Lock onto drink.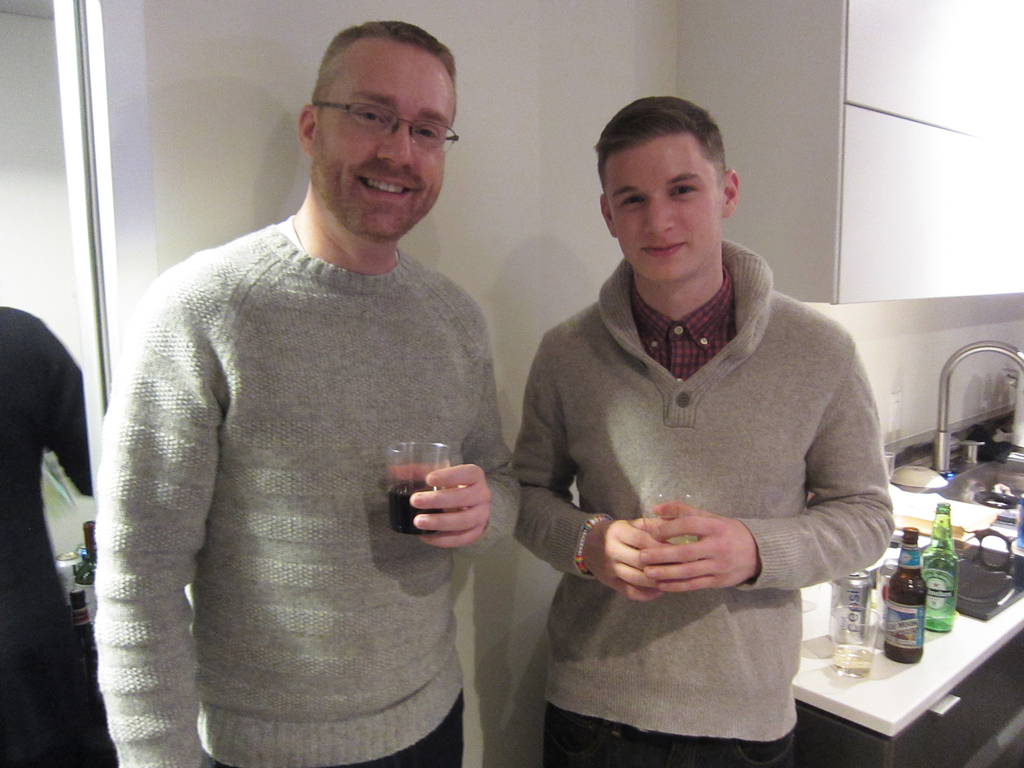
Locked: crop(388, 481, 446, 538).
